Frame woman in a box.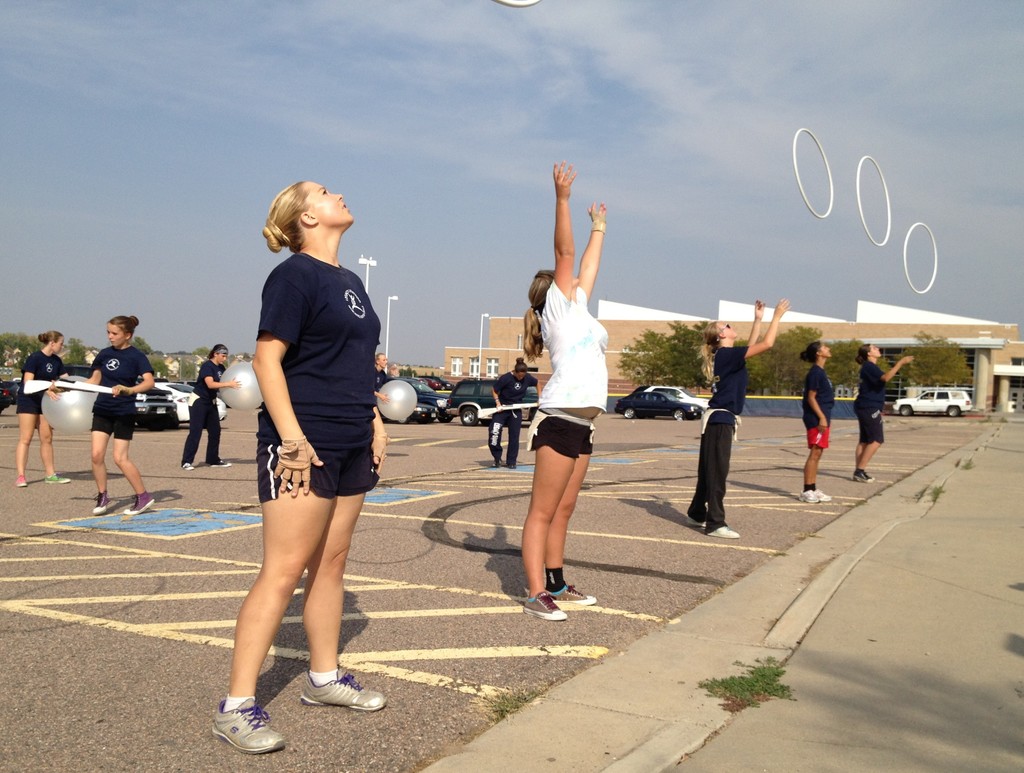
BBox(84, 311, 162, 528).
